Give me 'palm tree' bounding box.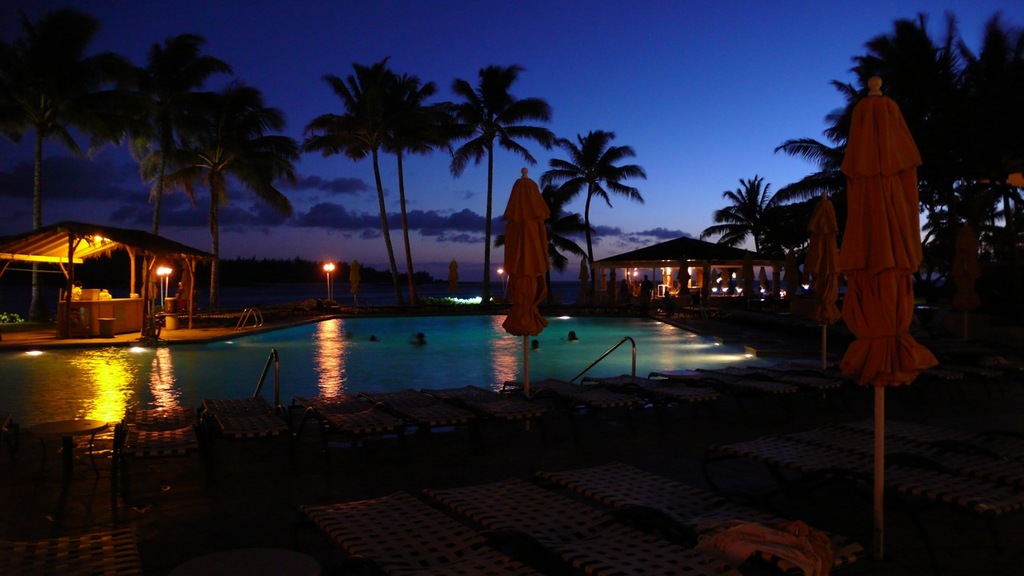
(687, 176, 806, 355).
